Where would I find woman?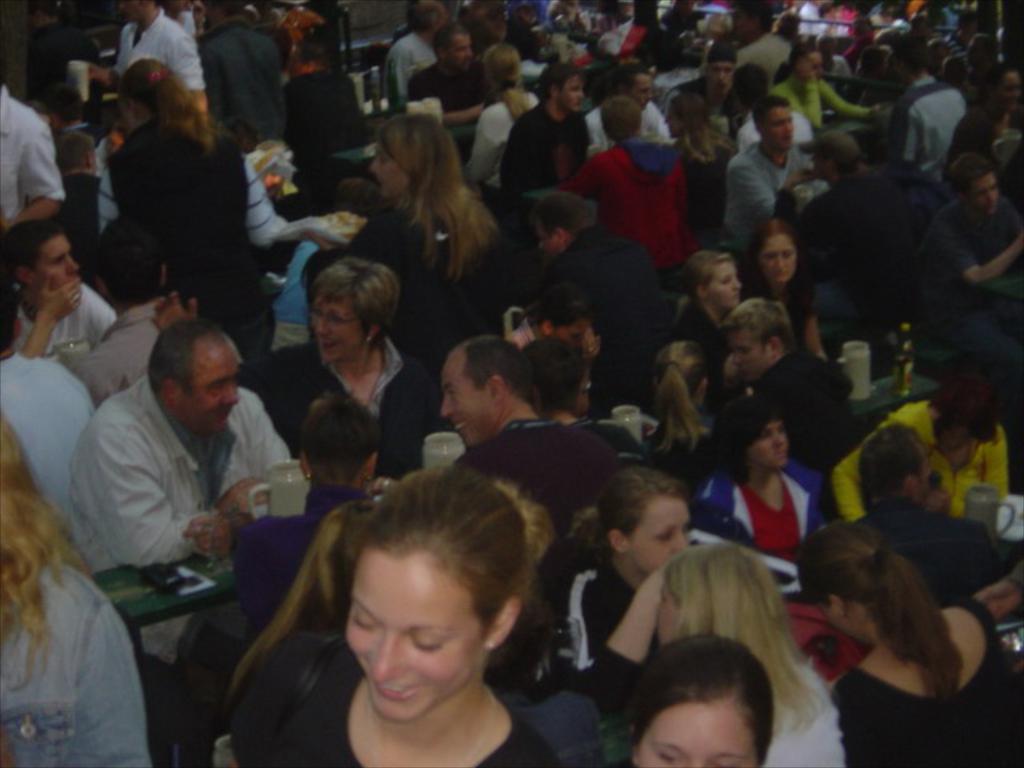
At 0, 416, 150, 766.
